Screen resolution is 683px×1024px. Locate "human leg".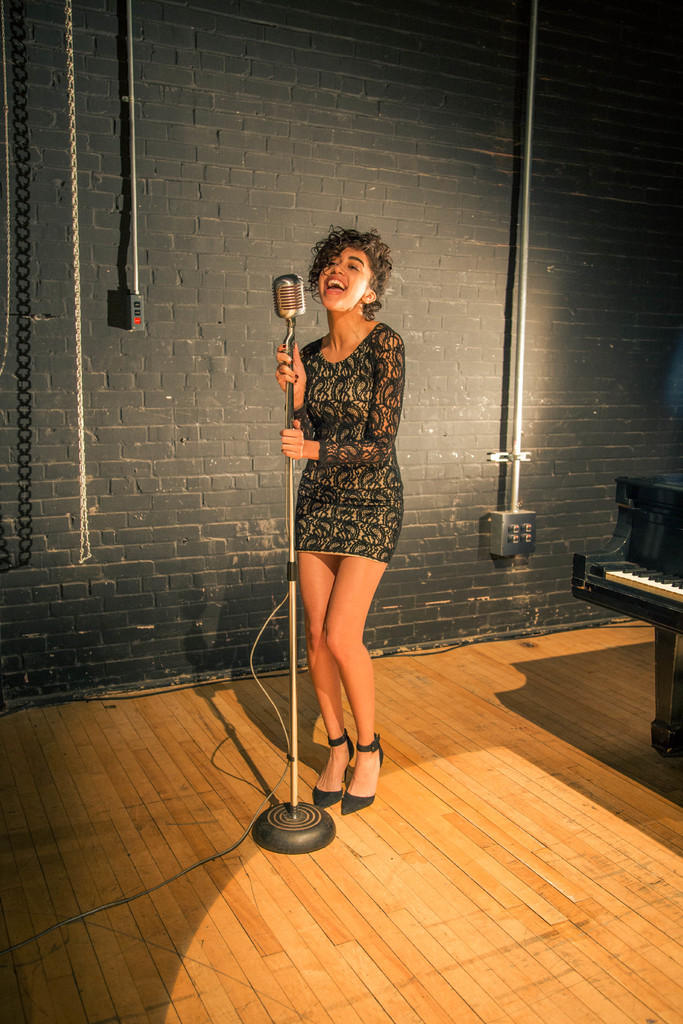
rect(322, 481, 407, 816).
